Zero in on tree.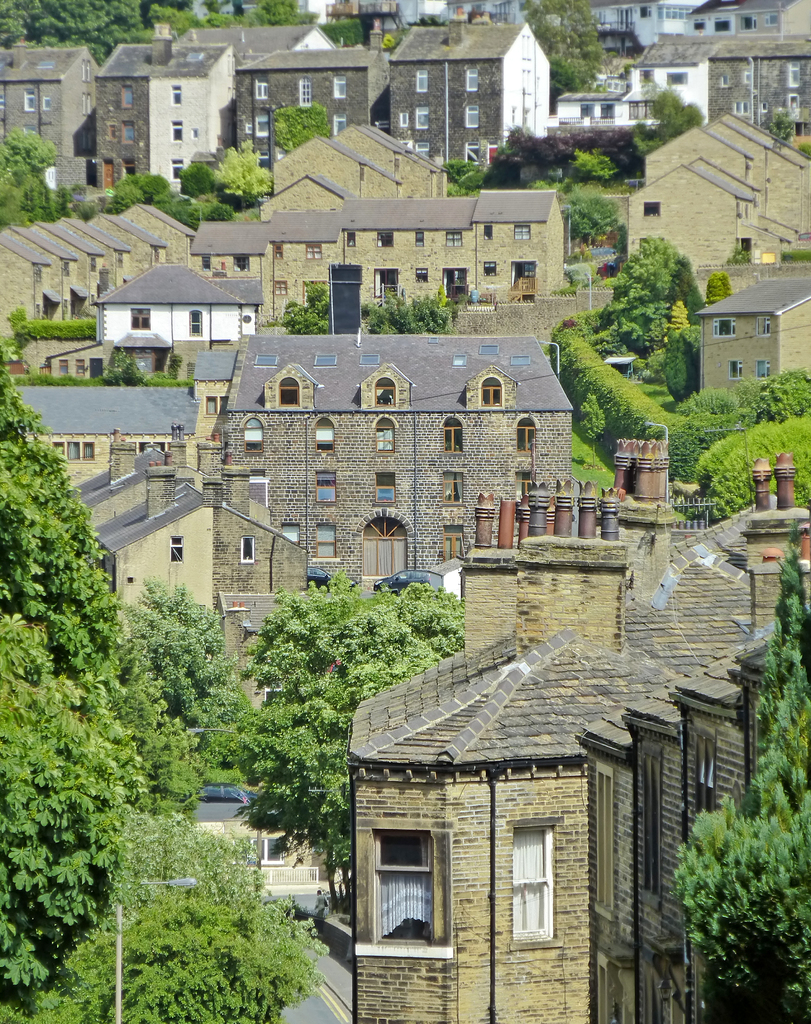
Zeroed in: region(649, 93, 705, 147).
